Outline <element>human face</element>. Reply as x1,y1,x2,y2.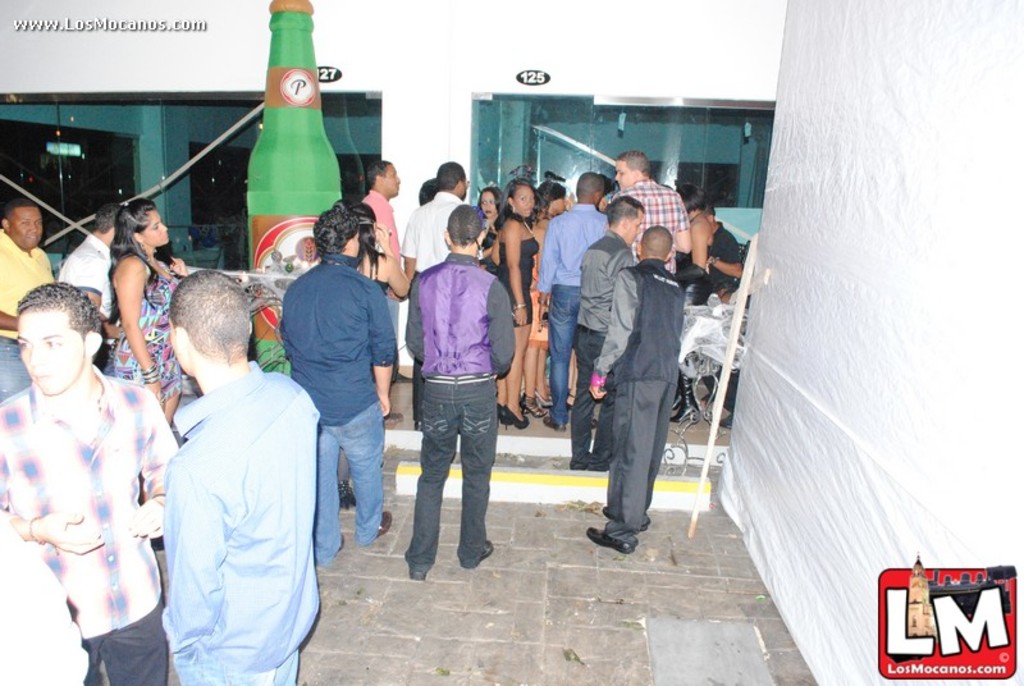
545,197,564,210.
